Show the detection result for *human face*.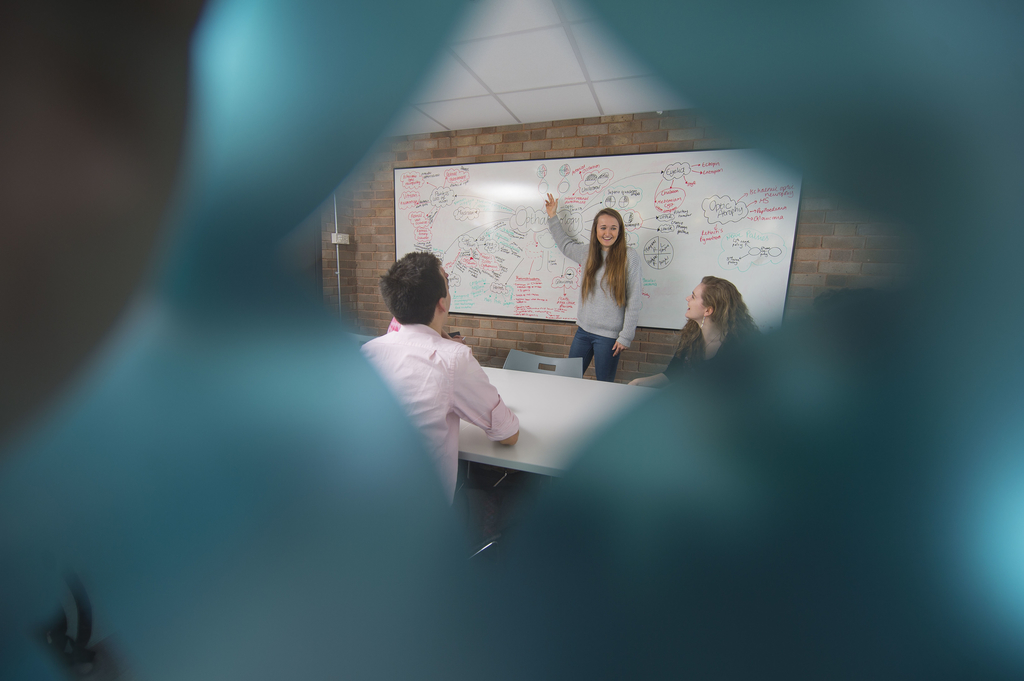
box=[685, 280, 716, 318].
